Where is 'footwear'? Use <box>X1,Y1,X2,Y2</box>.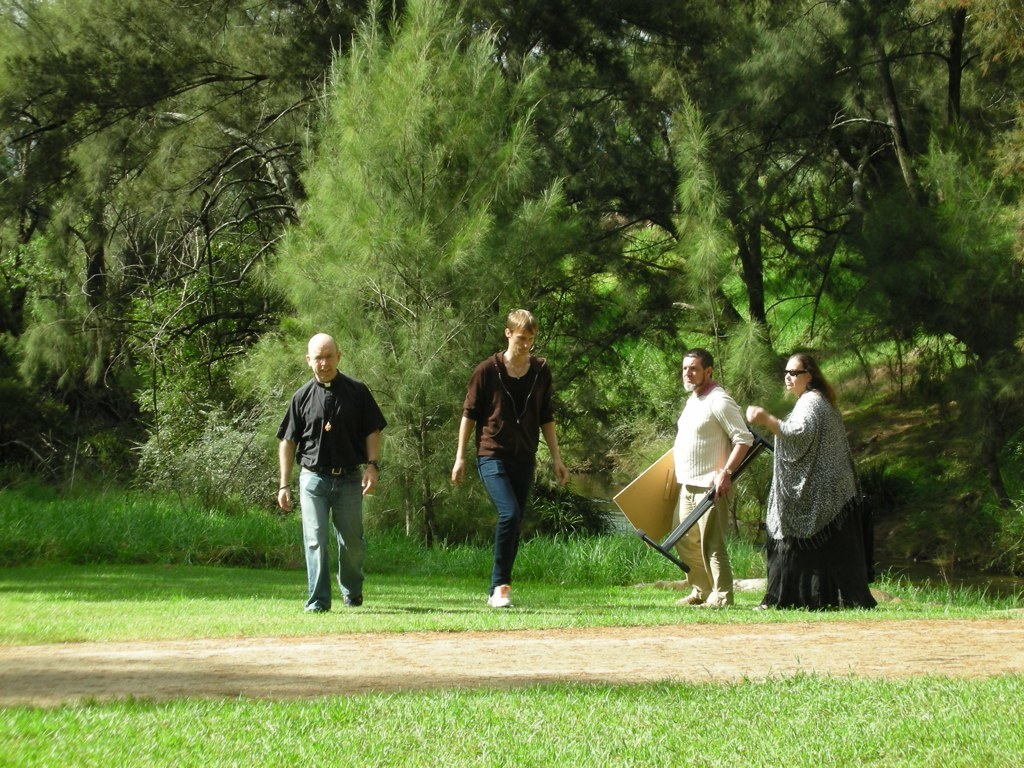
<box>305,601,334,618</box>.
